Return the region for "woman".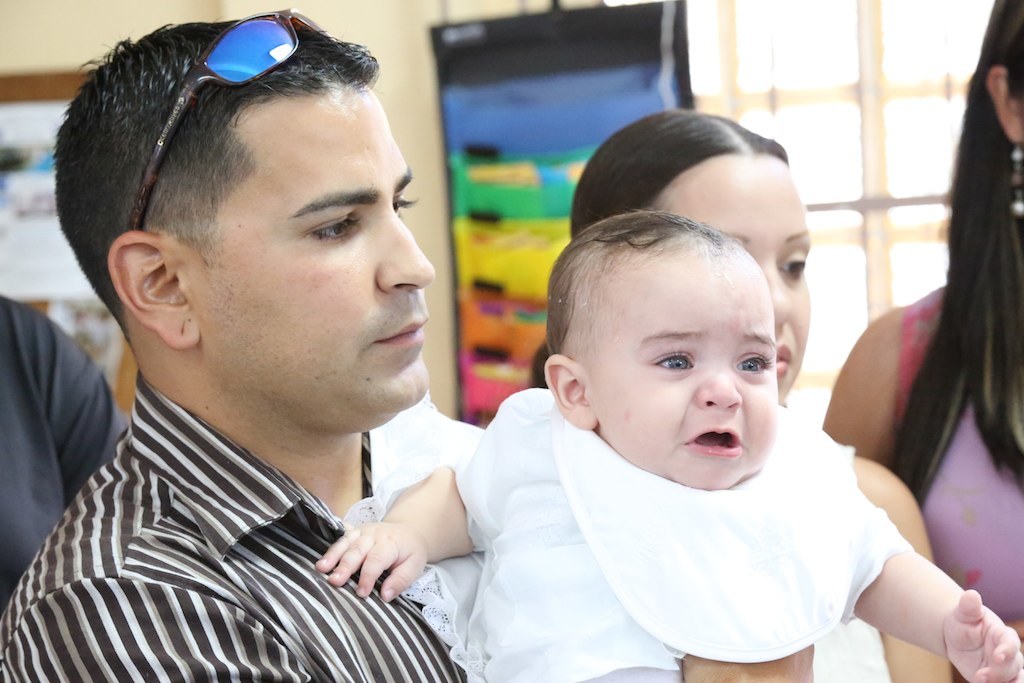
left=474, top=107, right=953, bottom=682.
